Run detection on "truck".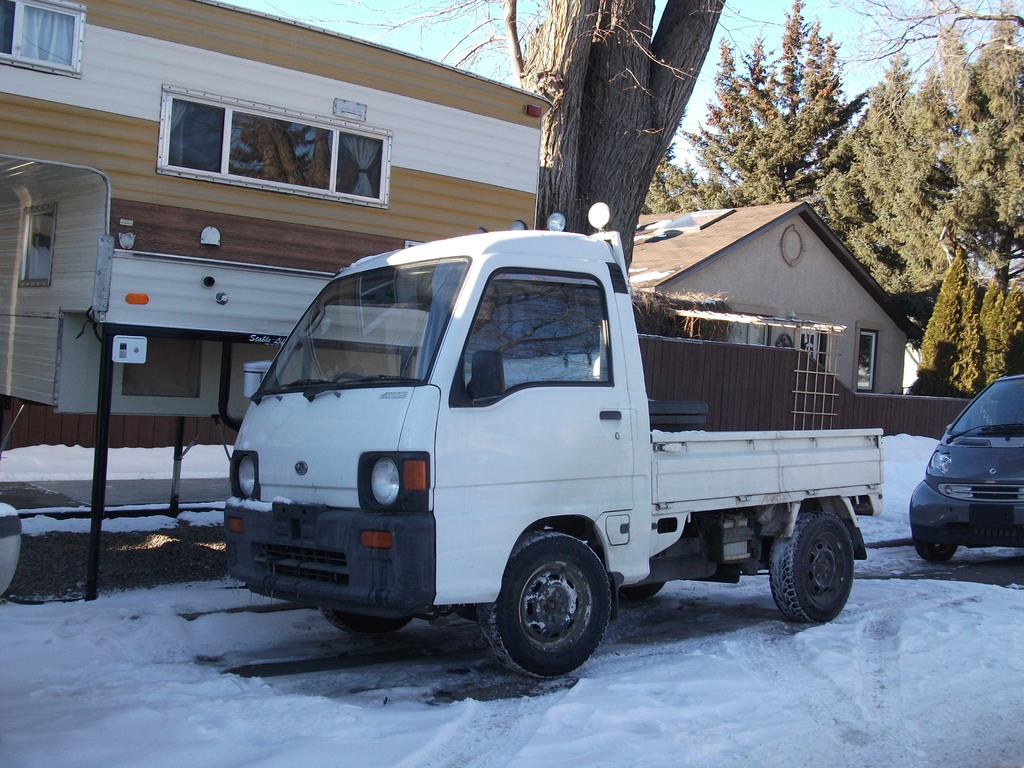
Result: crop(216, 236, 879, 680).
